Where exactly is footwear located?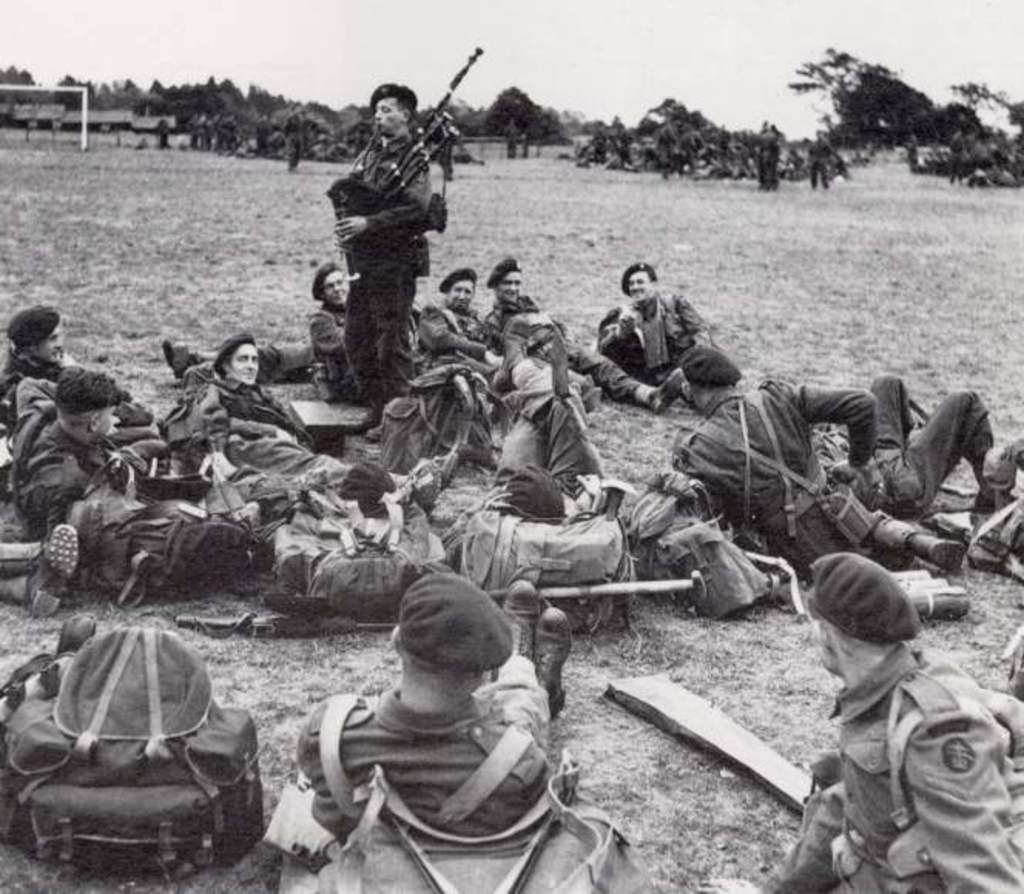
Its bounding box is region(367, 421, 384, 441).
